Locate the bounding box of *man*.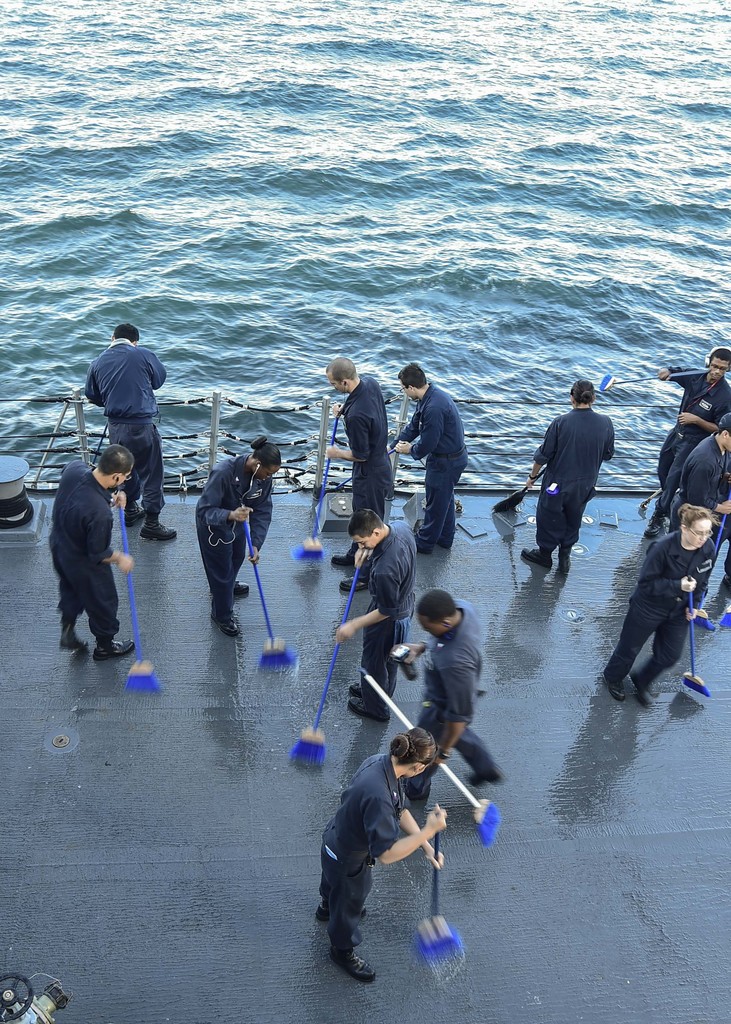
Bounding box: [left=659, top=412, right=730, bottom=630].
